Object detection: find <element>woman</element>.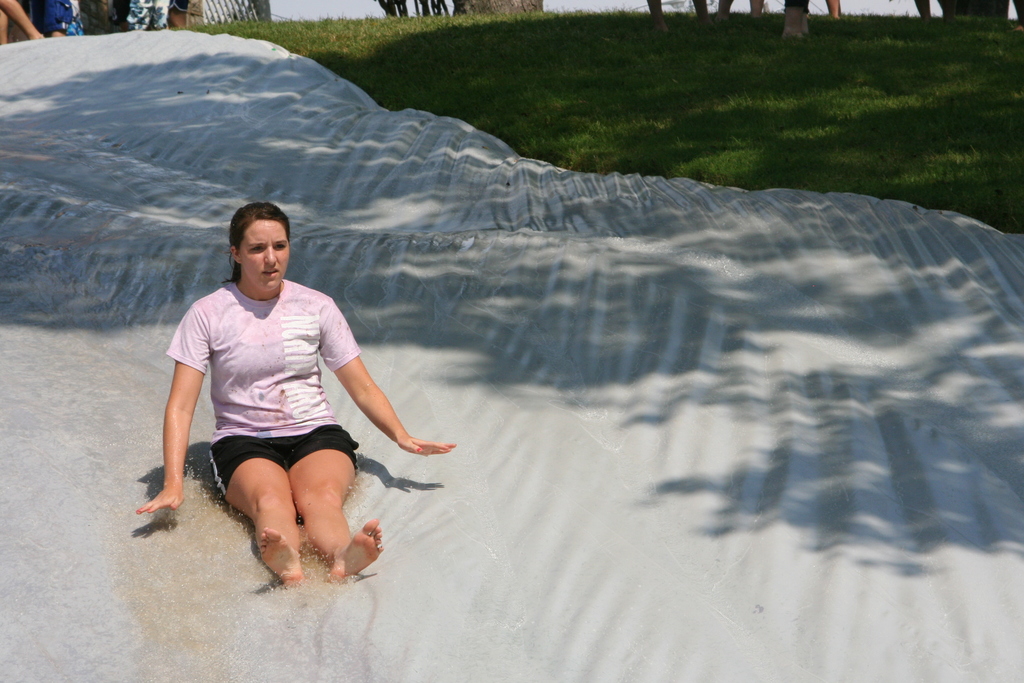
rect(158, 207, 403, 610).
